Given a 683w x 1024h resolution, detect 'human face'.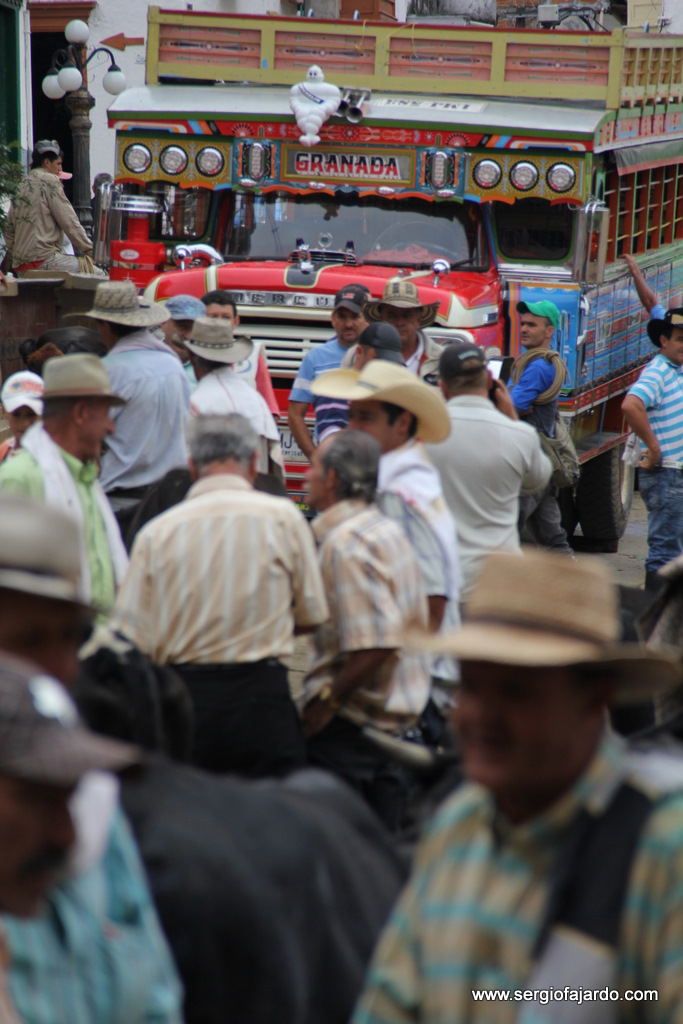
pyautogui.locateOnScreen(50, 157, 69, 178).
